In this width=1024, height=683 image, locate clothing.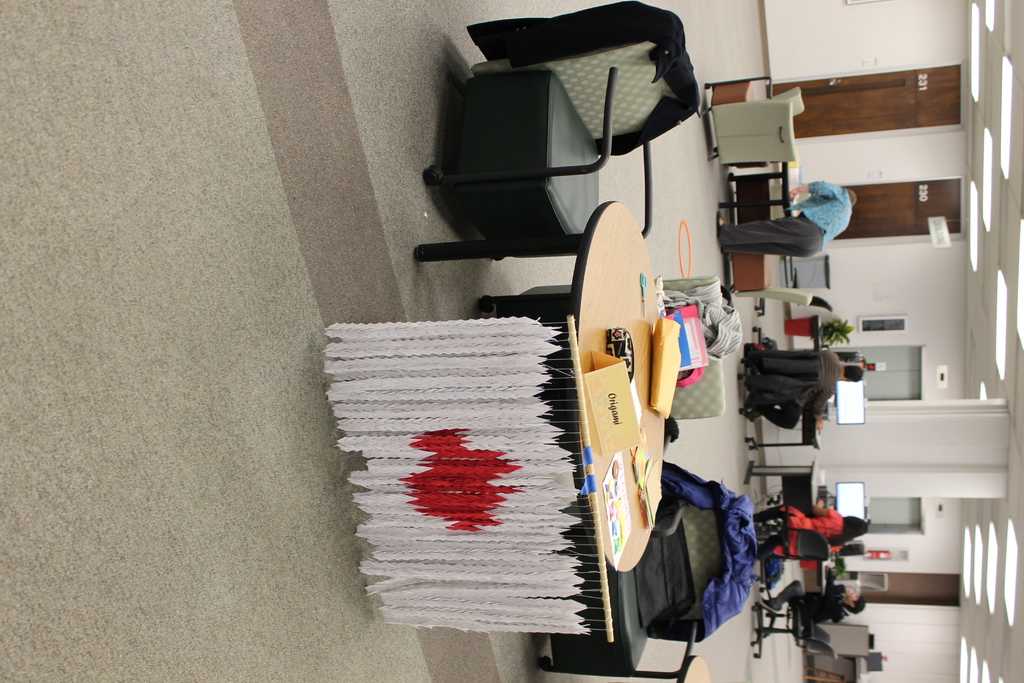
Bounding box: [757, 514, 850, 555].
